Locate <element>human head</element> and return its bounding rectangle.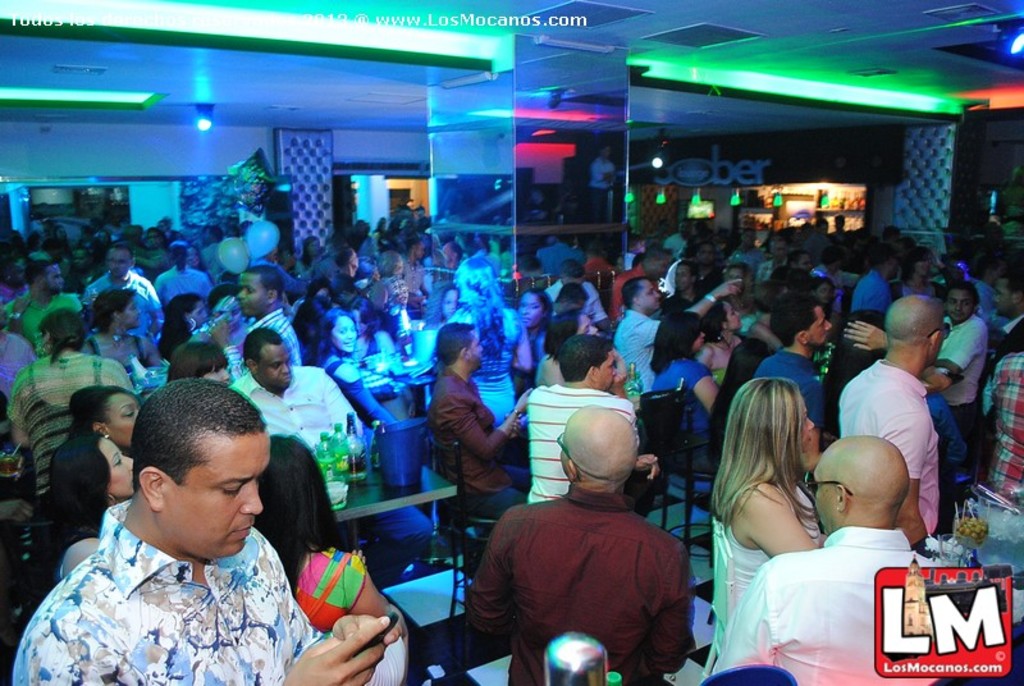
bbox=(948, 282, 979, 323).
